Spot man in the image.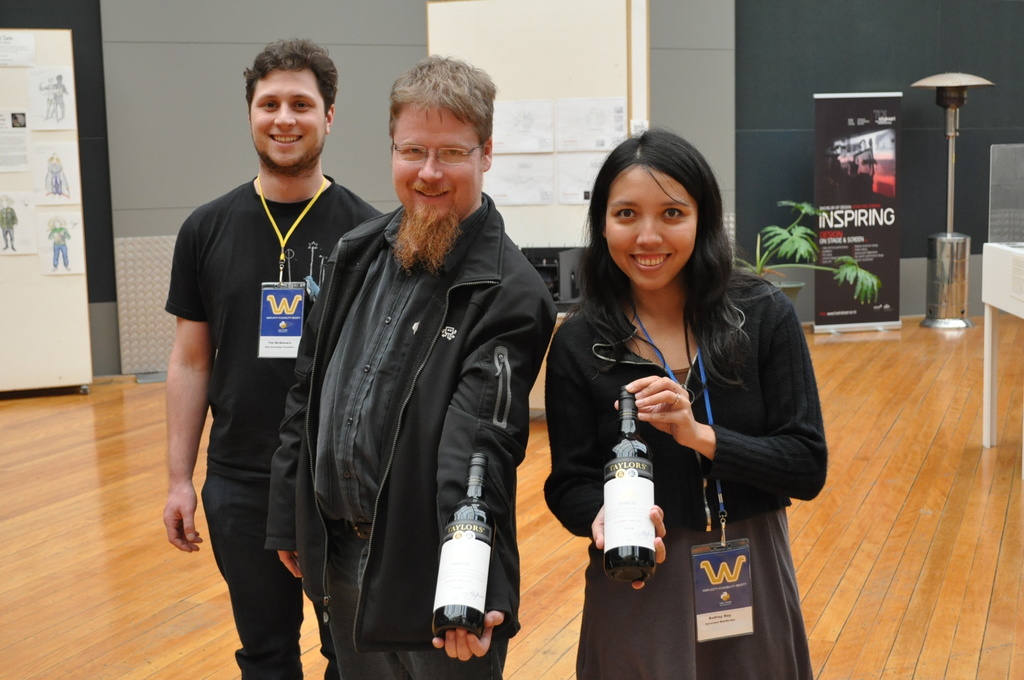
man found at bbox(269, 50, 558, 679).
